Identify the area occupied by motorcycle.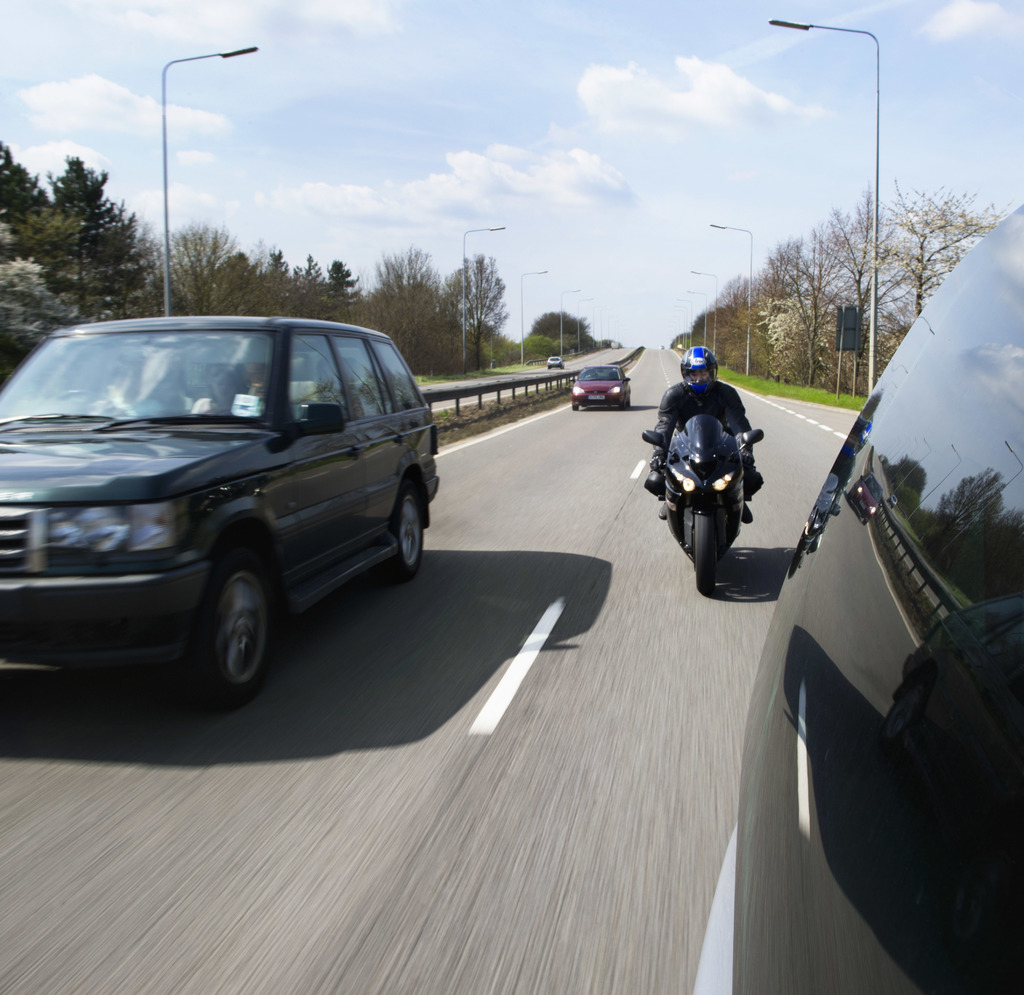
Area: 640 411 762 589.
